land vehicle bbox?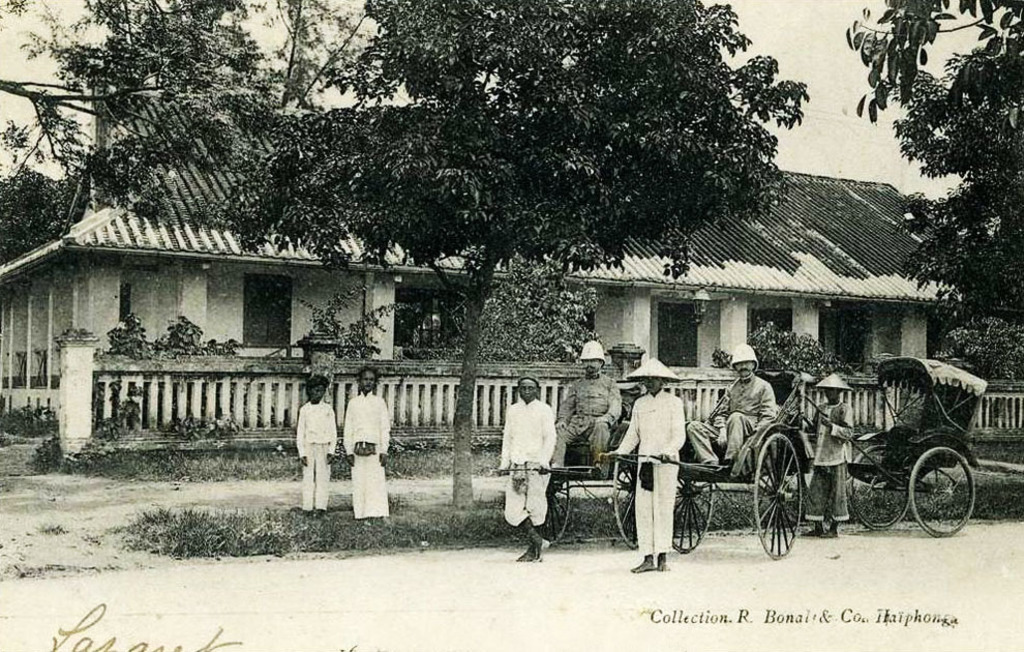
[x1=788, y1=357, x2=996, y2=541]
